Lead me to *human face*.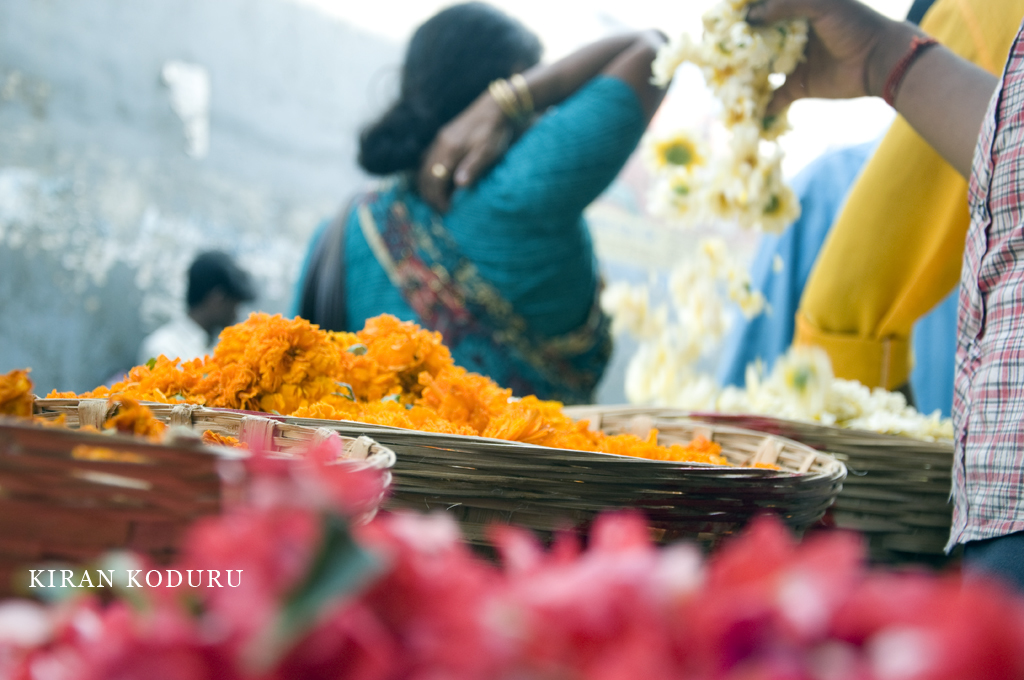
Lead to bbox=[219, 292, 239, 328].
